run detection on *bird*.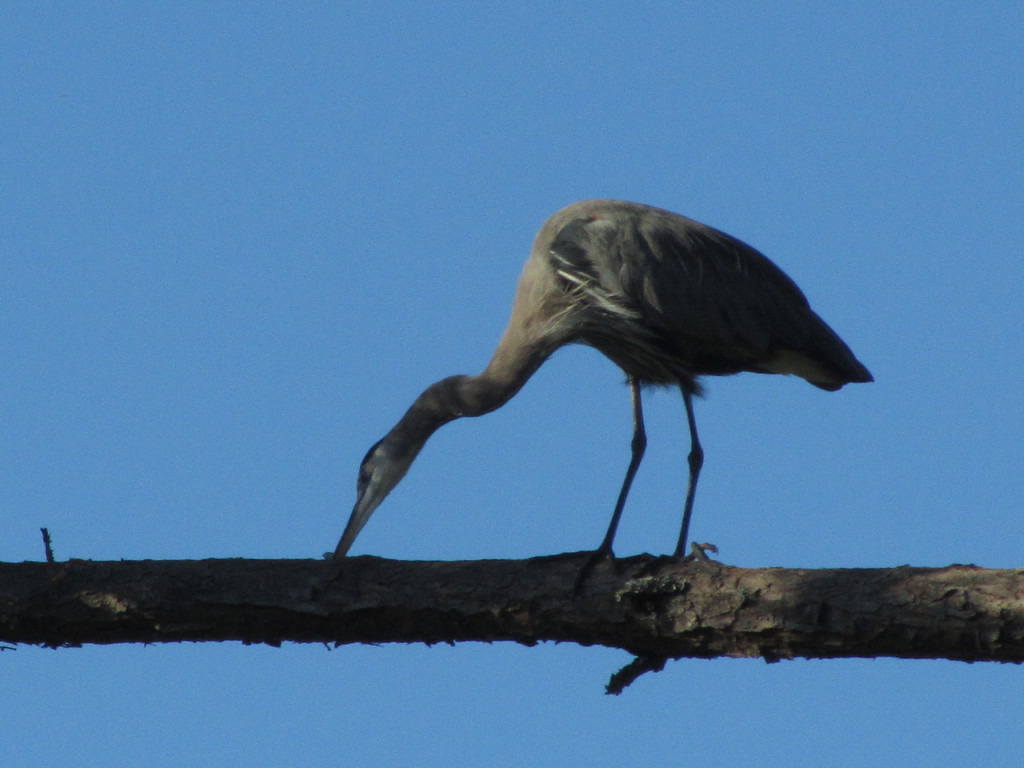
Result: 319:200:868:601.
